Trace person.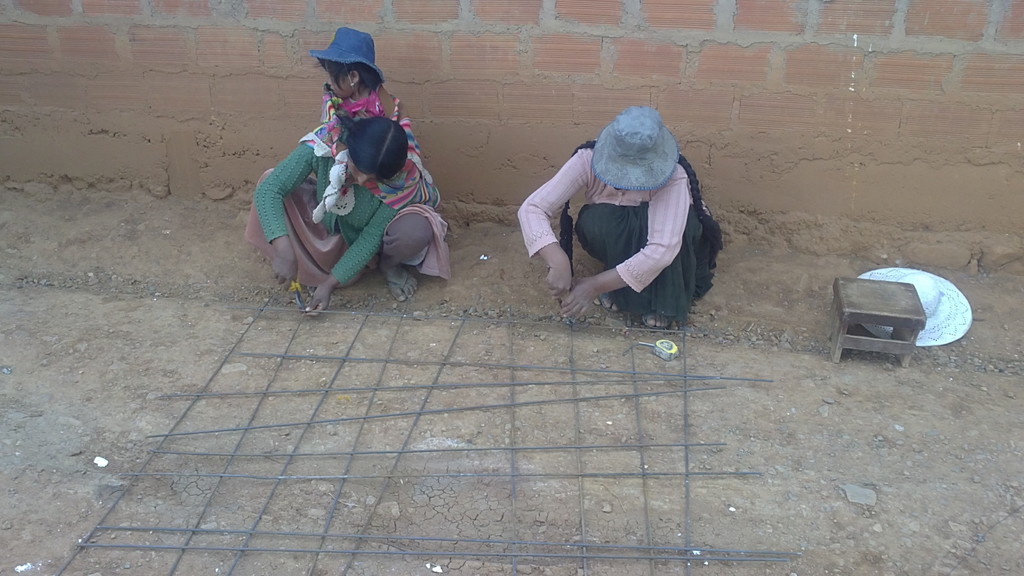
Traced to 514 105 723 331.
